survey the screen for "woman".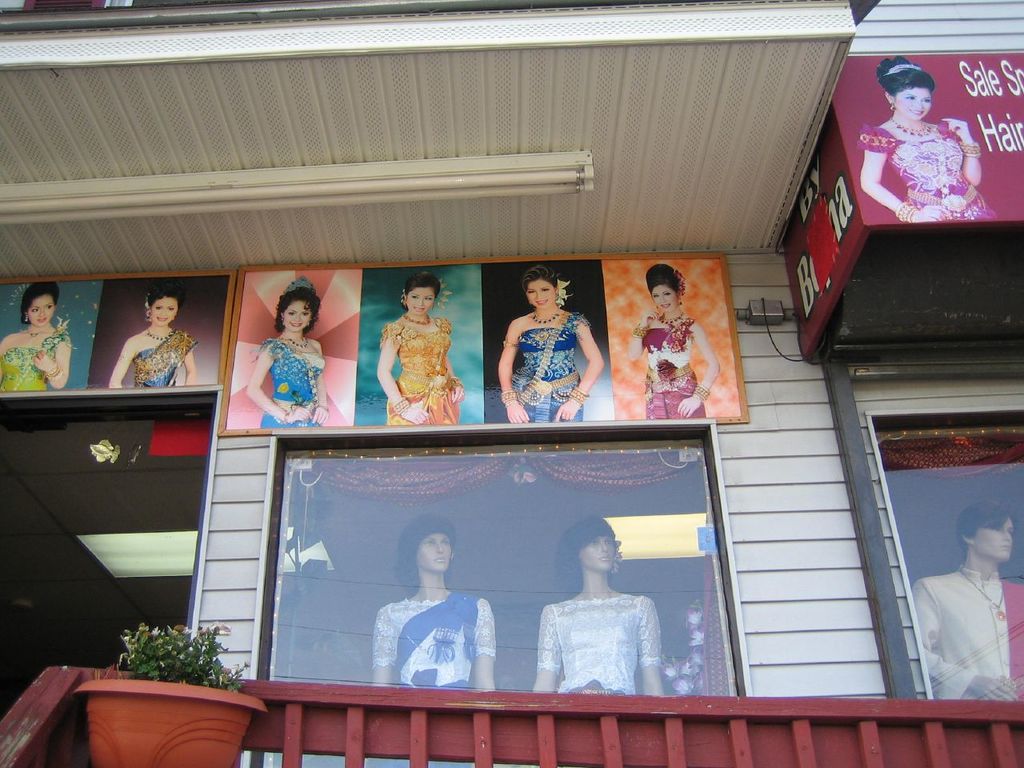
Survey found: rect(377, 274, 469, 422).
